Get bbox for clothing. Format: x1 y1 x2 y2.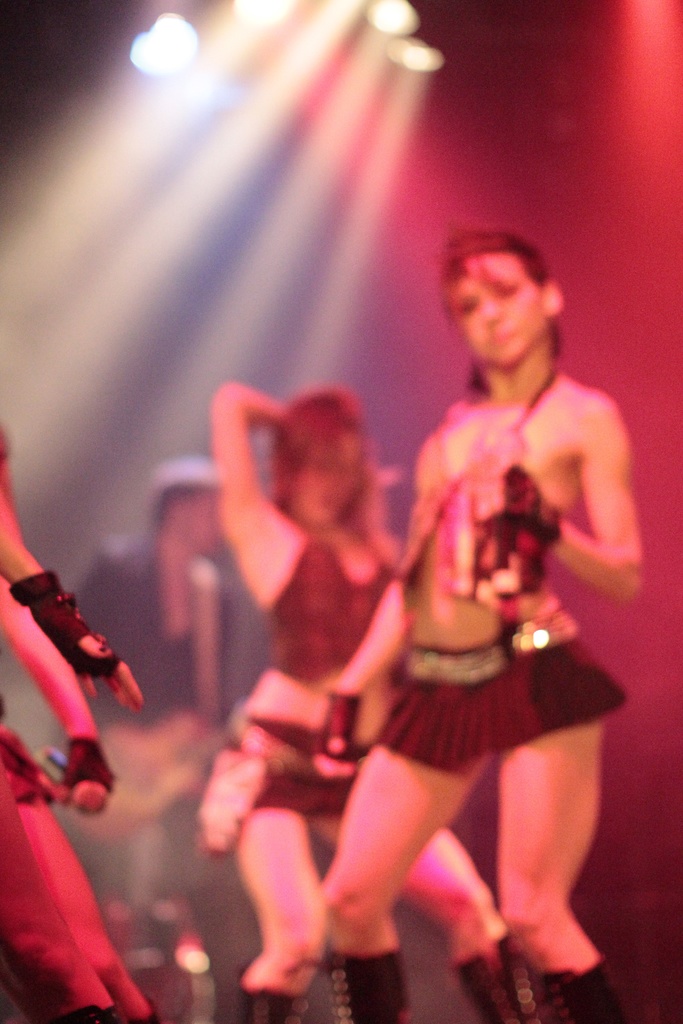
71 532 220 889.
